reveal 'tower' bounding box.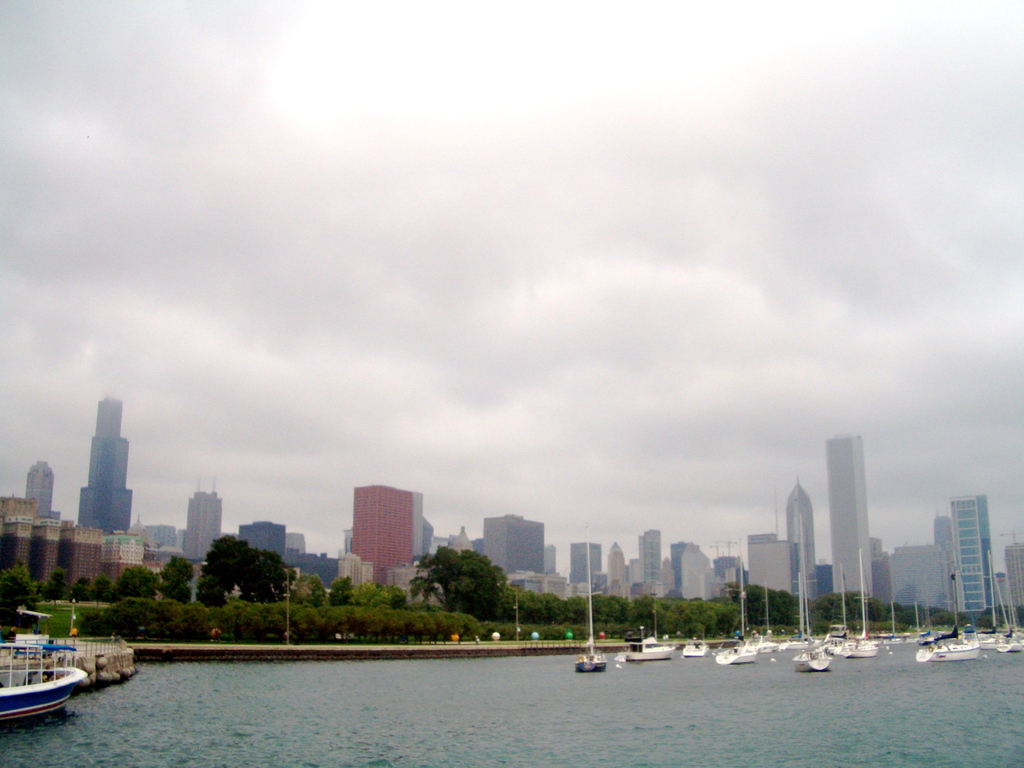
Revealed: left=75, top=395, right=136, bottom=529.
